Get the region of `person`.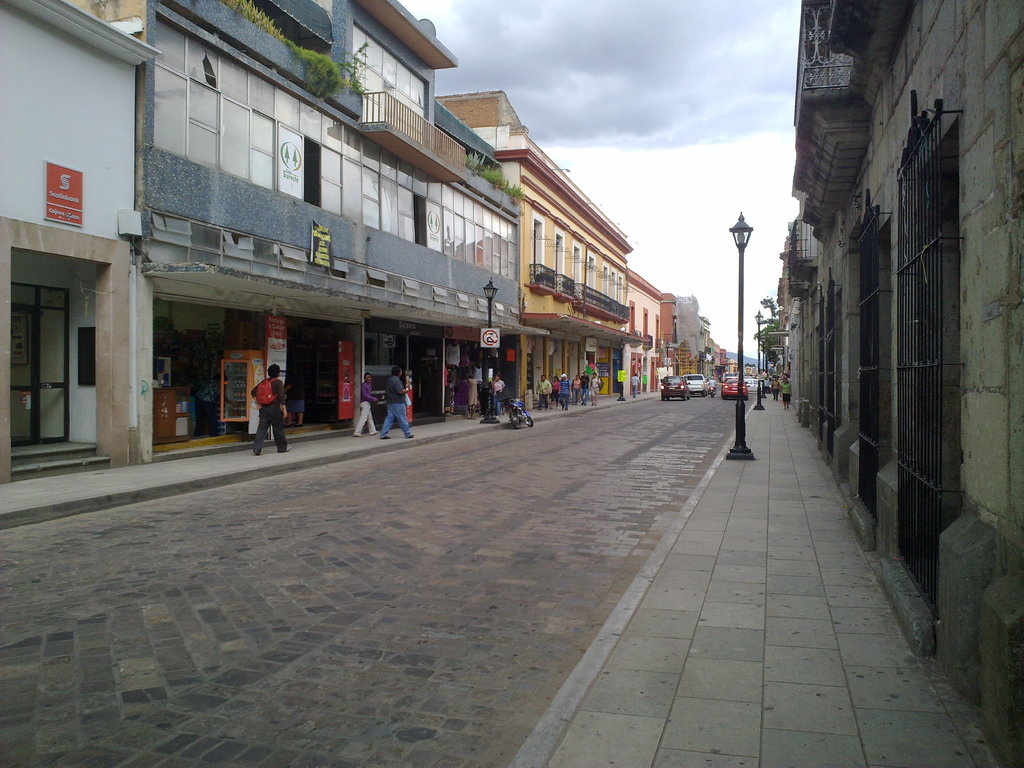
rect(239, 351, 282, 458).
